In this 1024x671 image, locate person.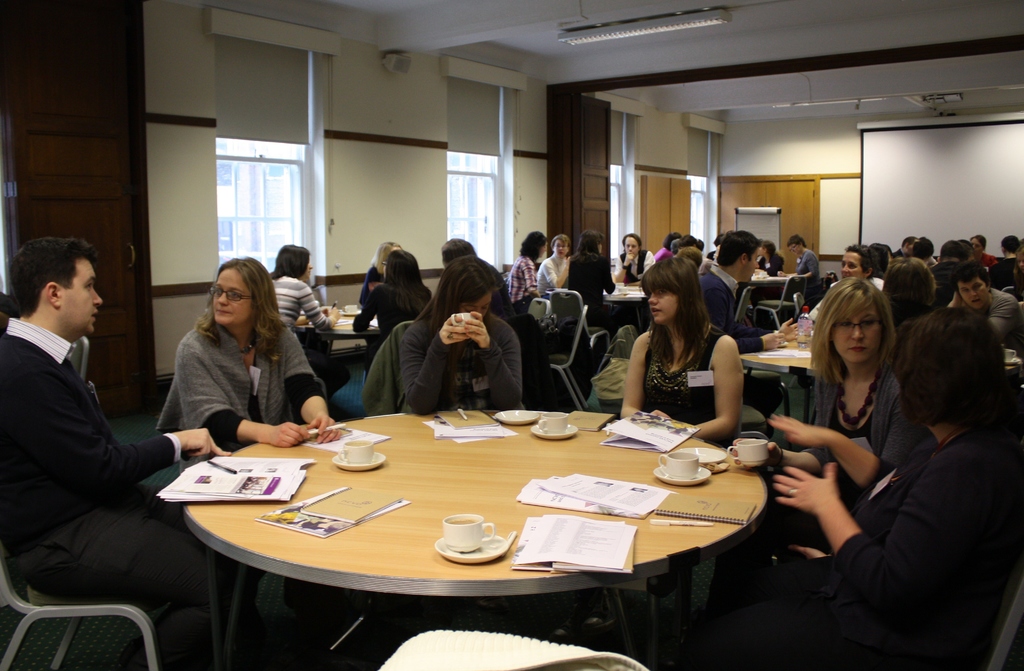
Bounding box: 768 271 911 493.
